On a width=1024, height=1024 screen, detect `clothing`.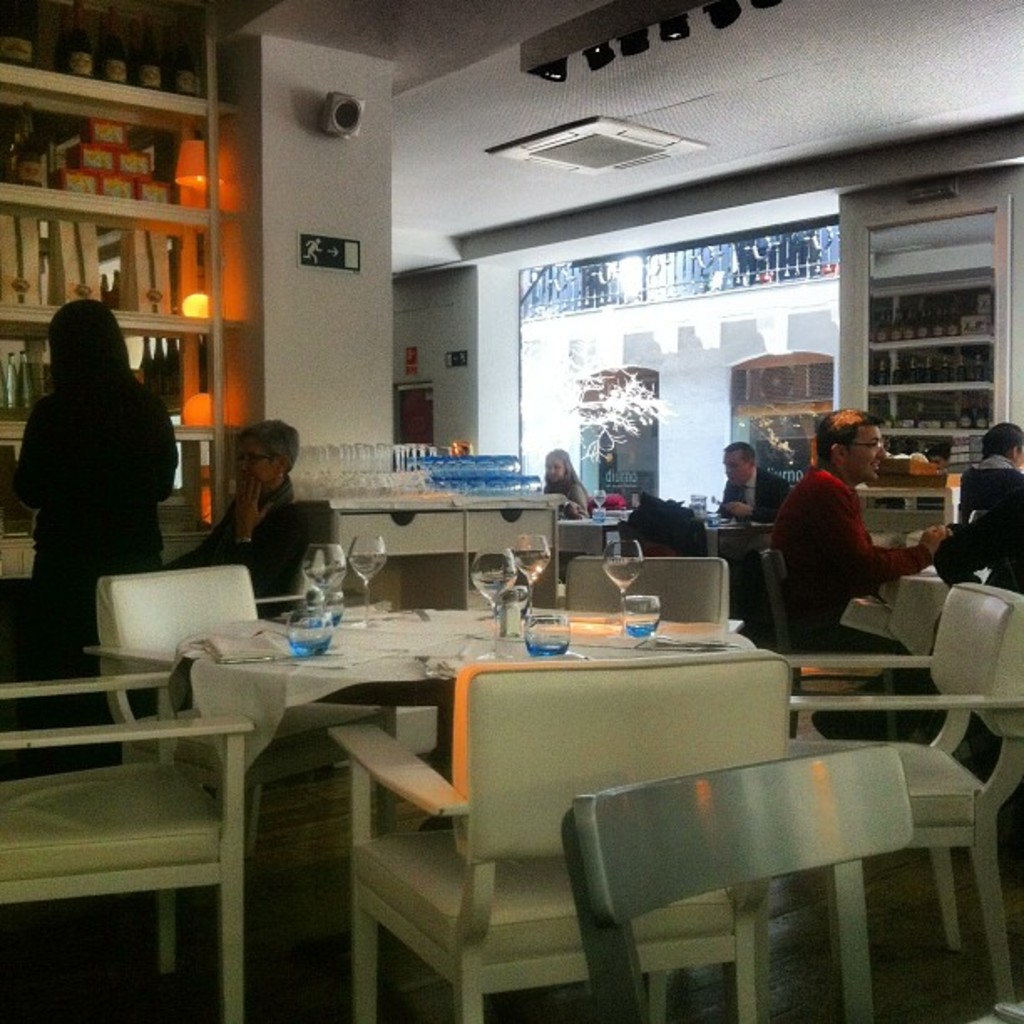
[x1=718, y1=463, x2=791, y2=524].
